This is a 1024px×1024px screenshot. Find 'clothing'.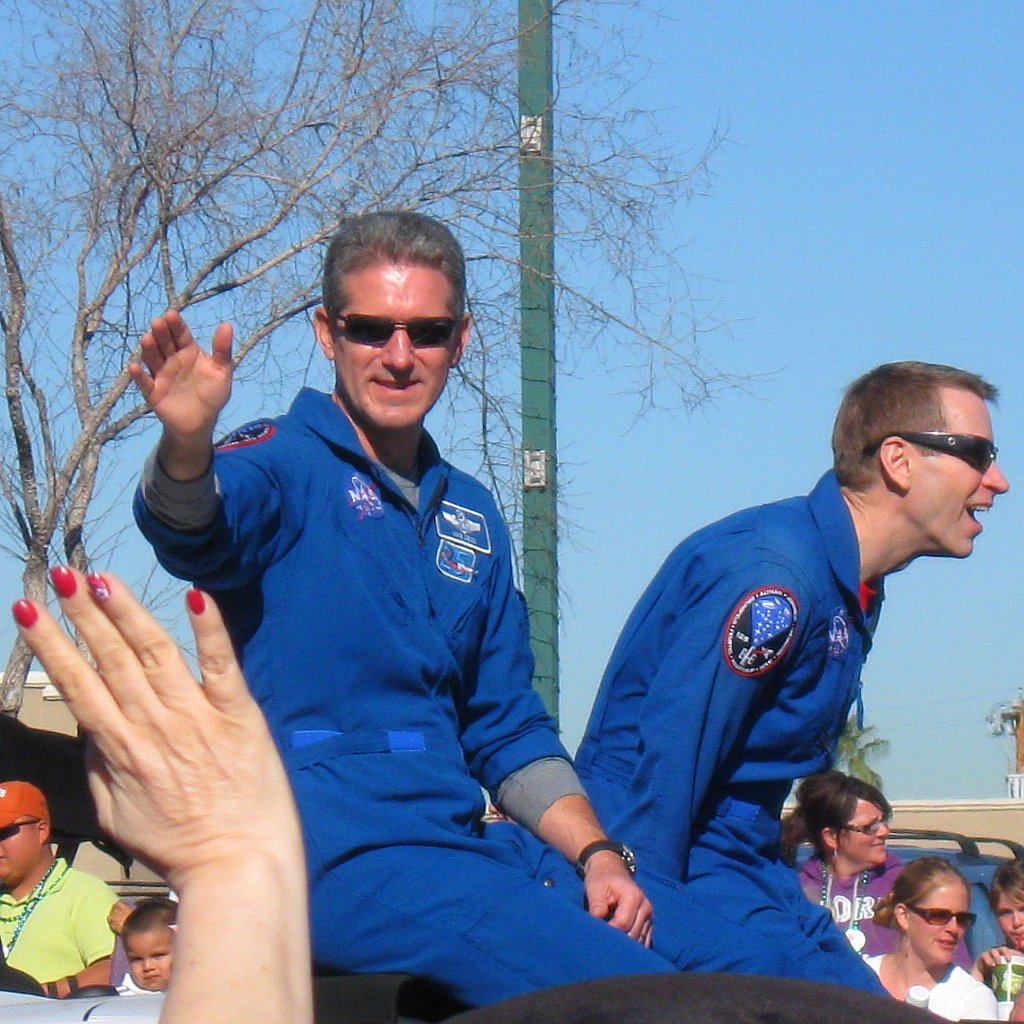
Bounding box: 2:848:112:1005.
